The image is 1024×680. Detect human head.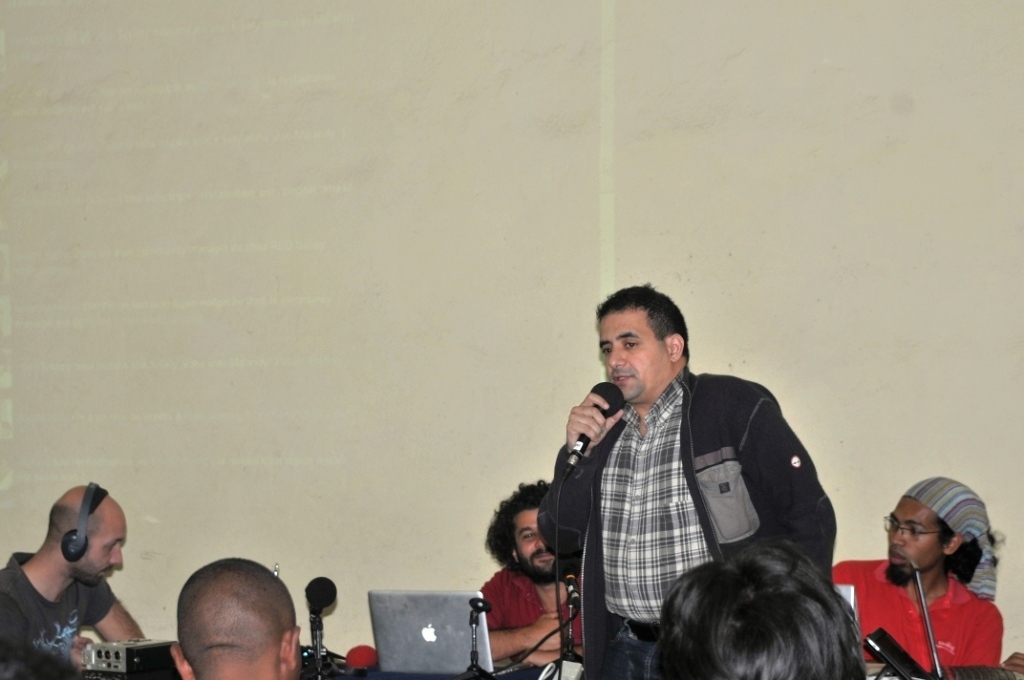
Detection: bbox(884, 473, 967, 585).
